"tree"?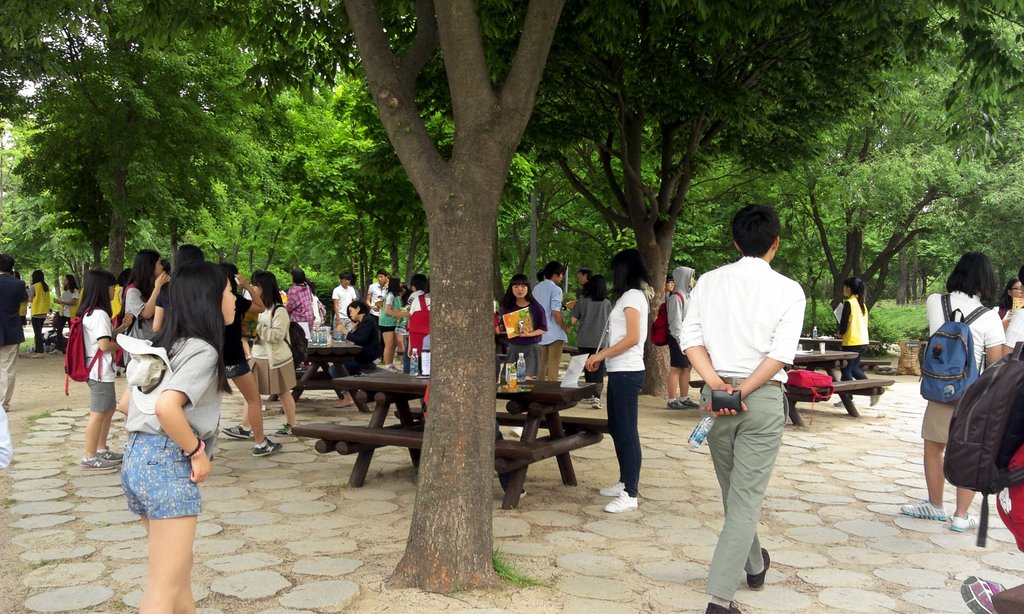
<bbox>0, 117, 99, 287</bbox>
